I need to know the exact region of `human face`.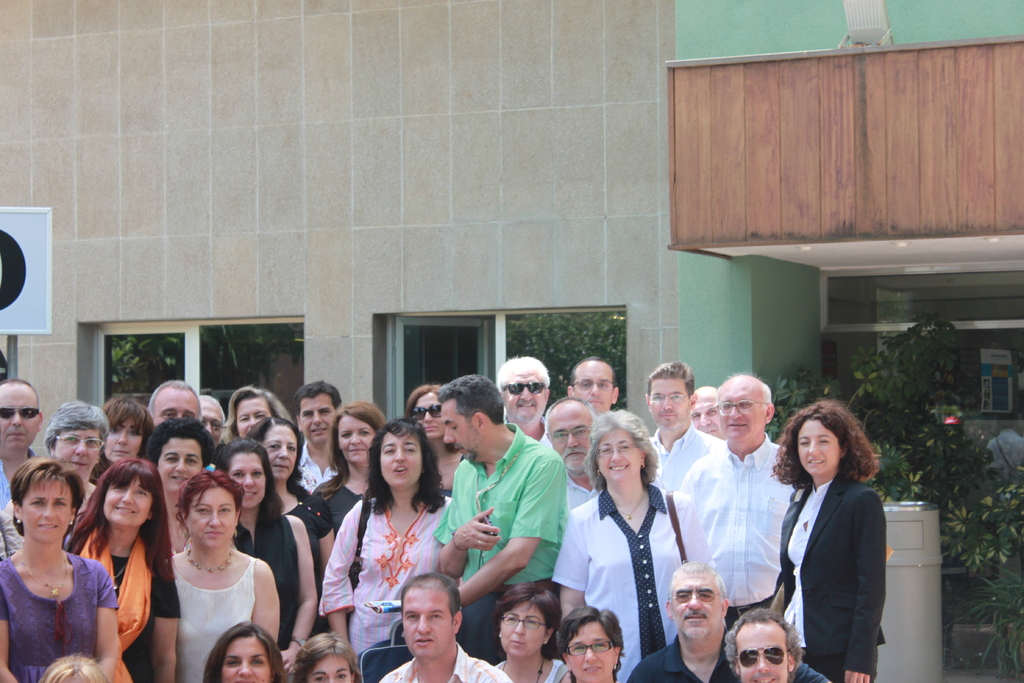
Region: 306, 648, 349, 682.
